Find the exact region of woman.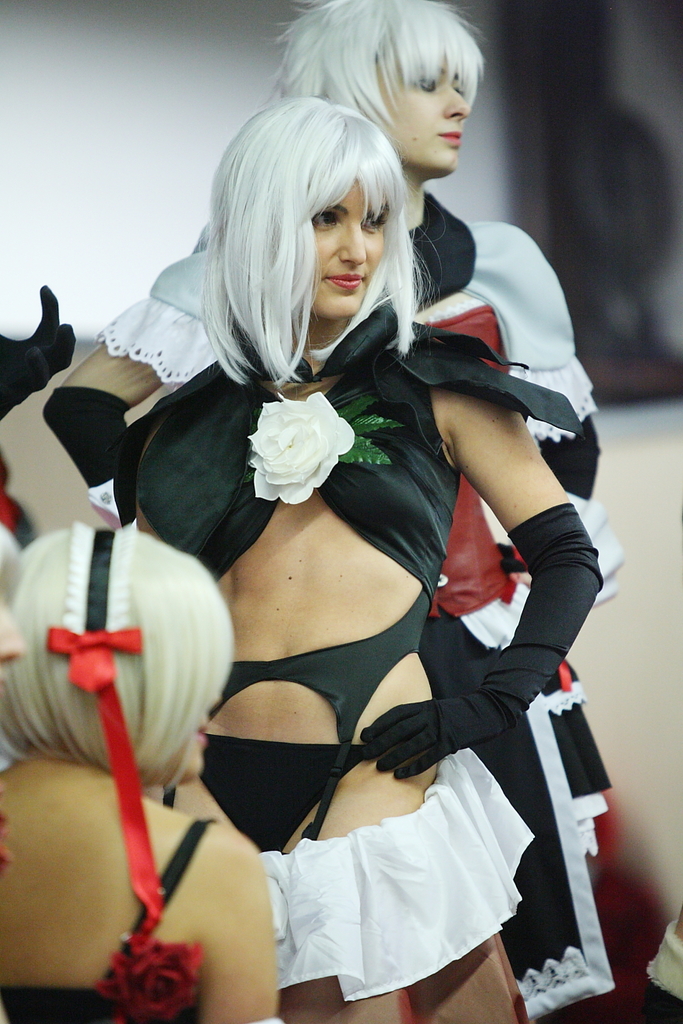
Exact region: pyautogui.locateOnScreen(0, 519, 275, 1023).
